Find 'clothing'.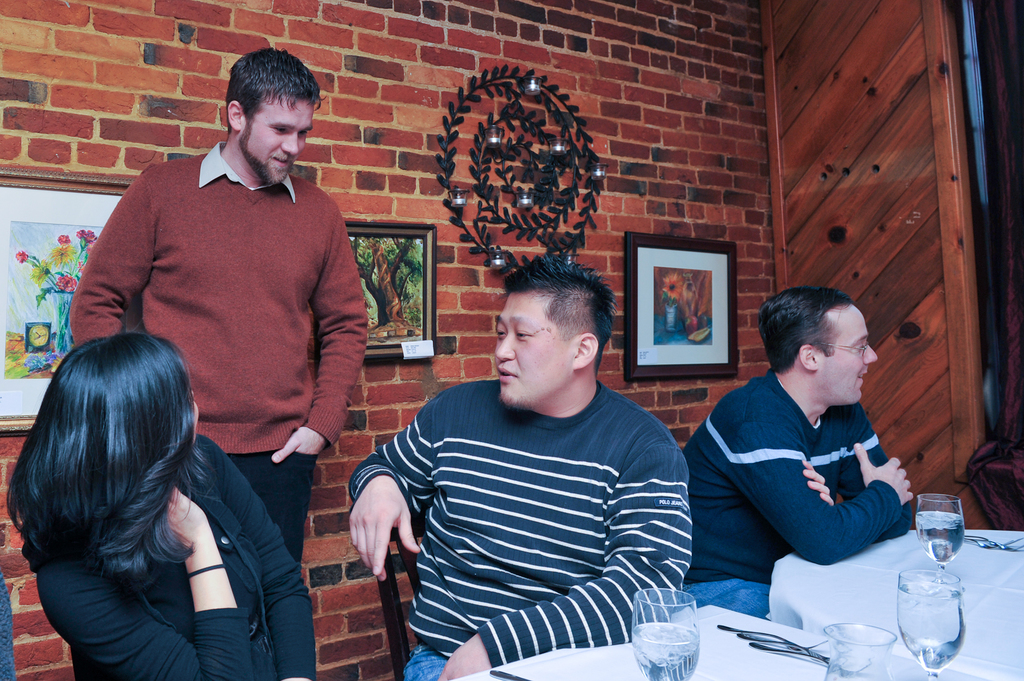
88, 117, 363, 525.
